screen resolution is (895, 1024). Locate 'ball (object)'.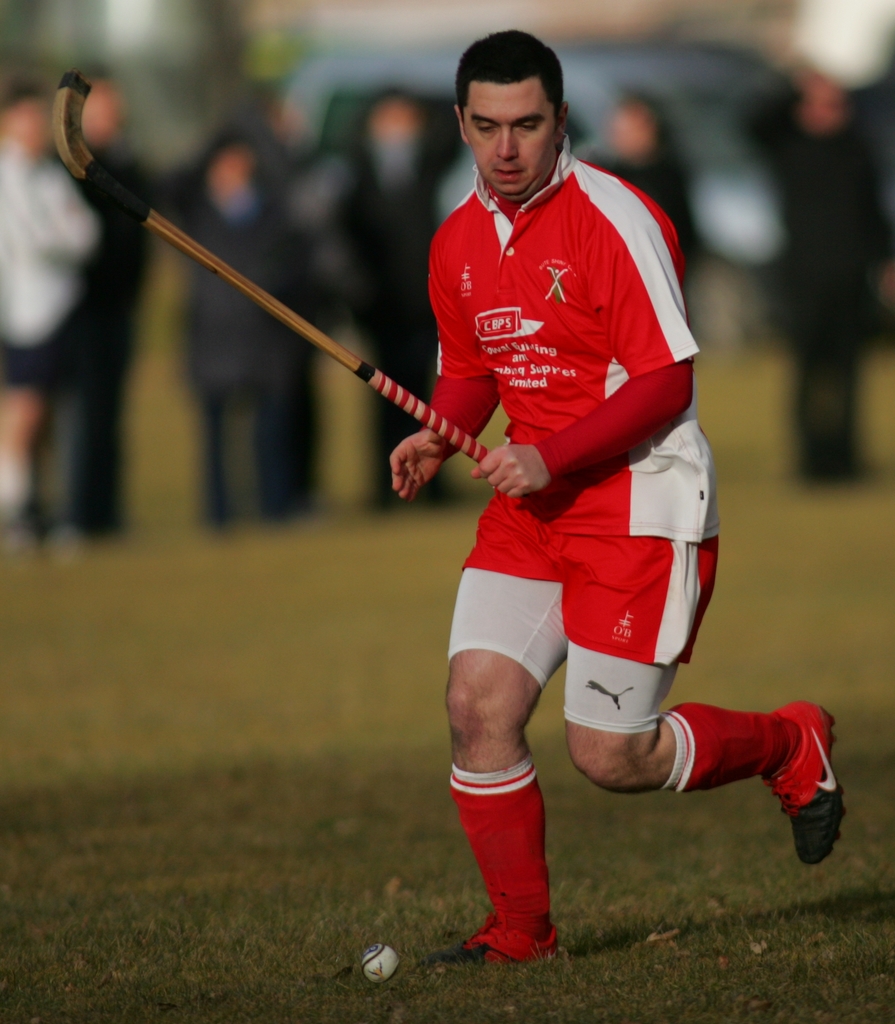
bbox=(363, 948, 397, 982).
